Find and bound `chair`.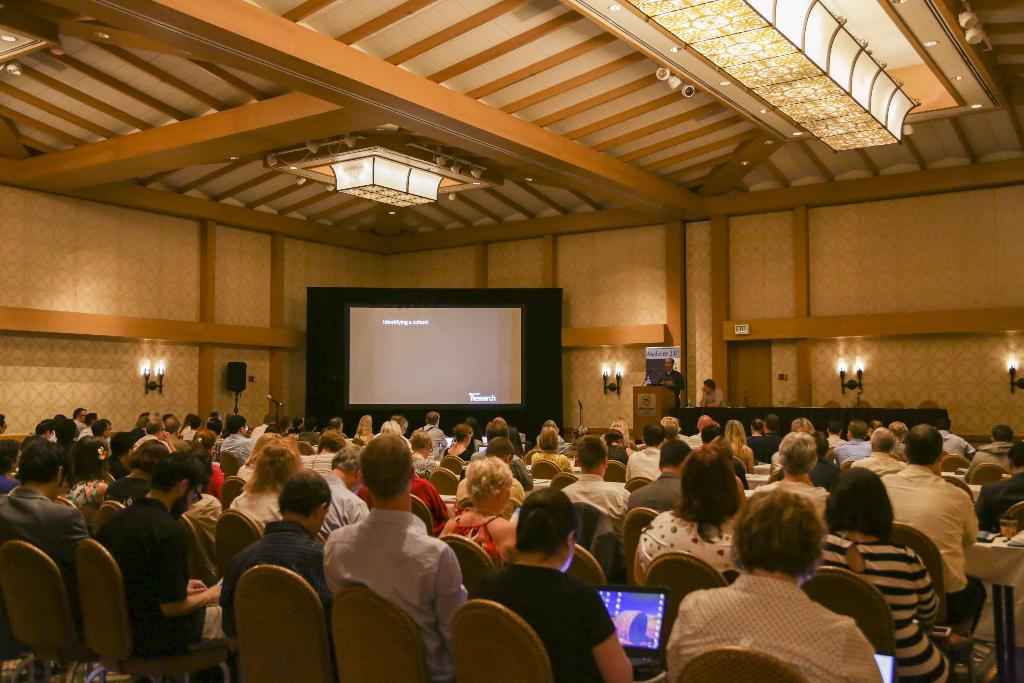
Bound: [x1=941, y1=476, x2=974, y2=504].
